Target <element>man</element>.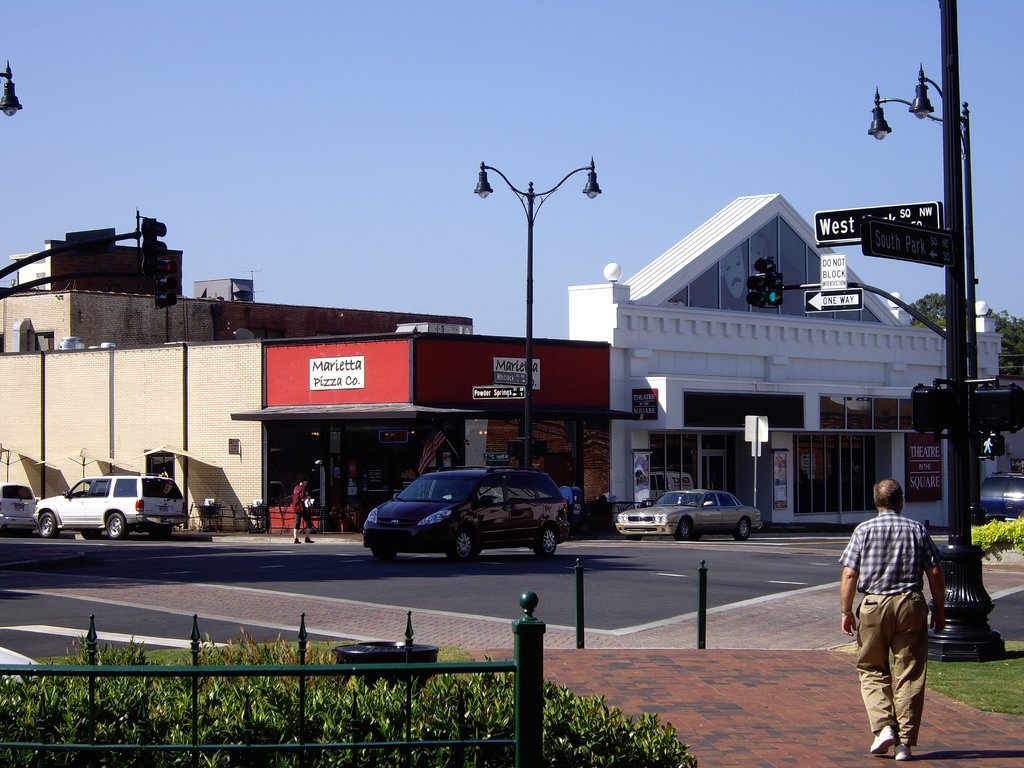
Target region: box=[845, 476, 945, 755].
